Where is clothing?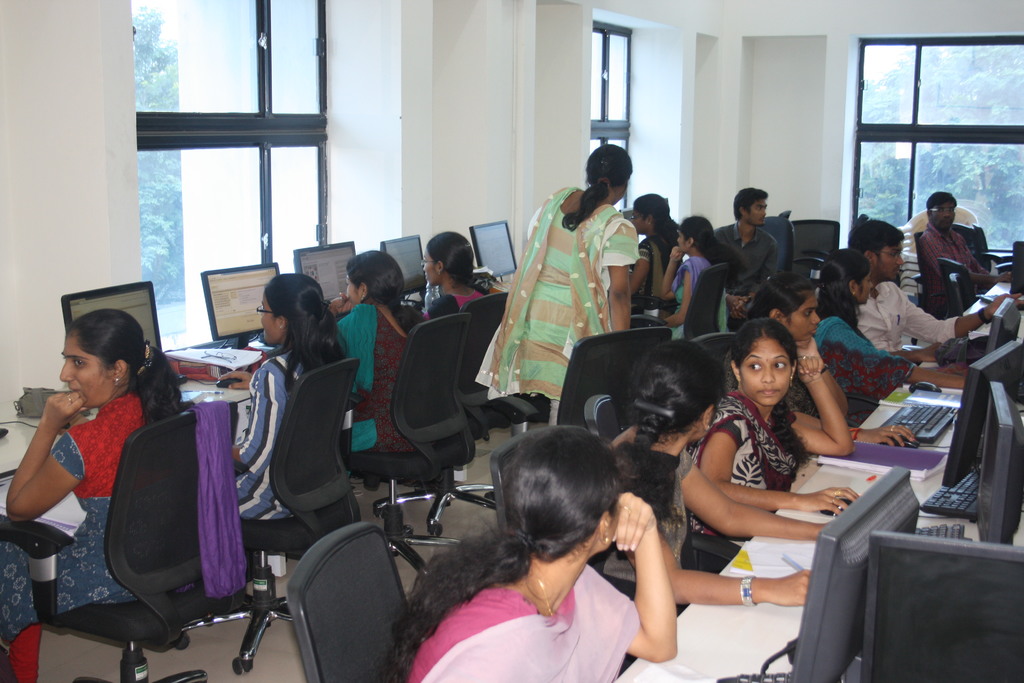
pyautogui.locateOnScreen(930, 222, 990, 311).
